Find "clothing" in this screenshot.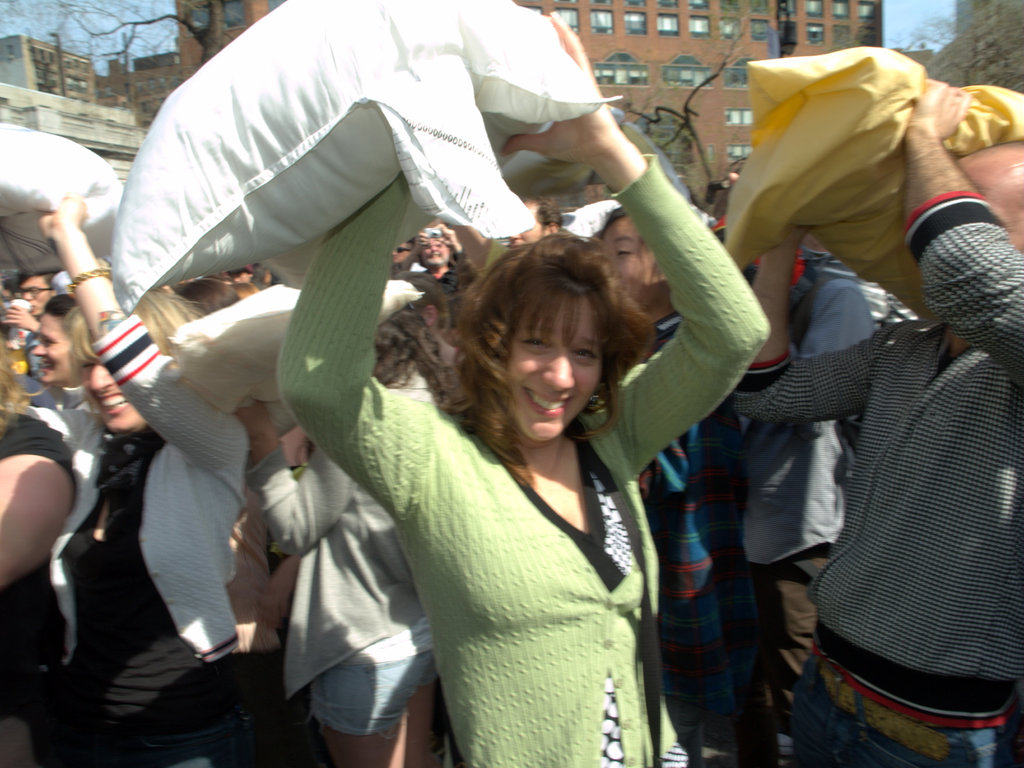
The bounding box for "clothing" is BBox(257, 445, 434, 735).
